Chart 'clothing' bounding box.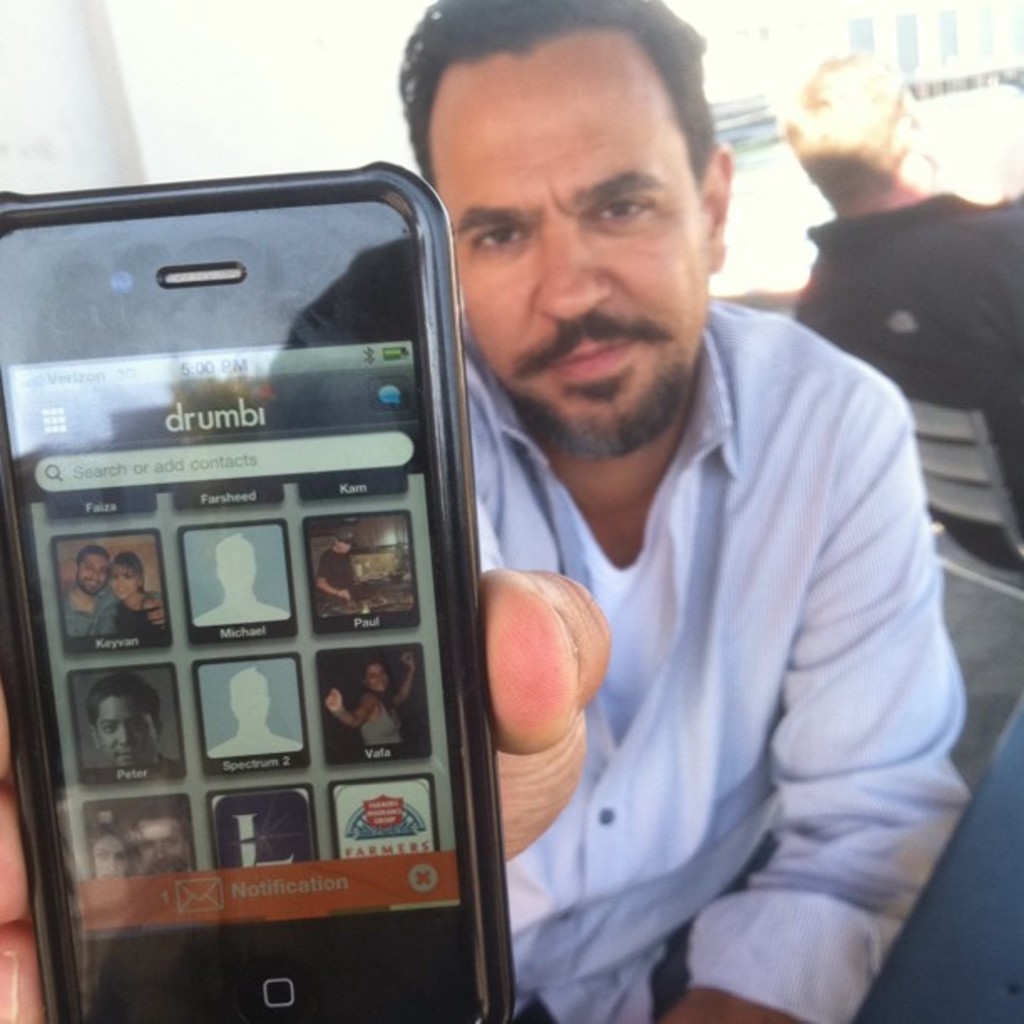
Charted: left=358, top=681, right=408, bottom=746.
